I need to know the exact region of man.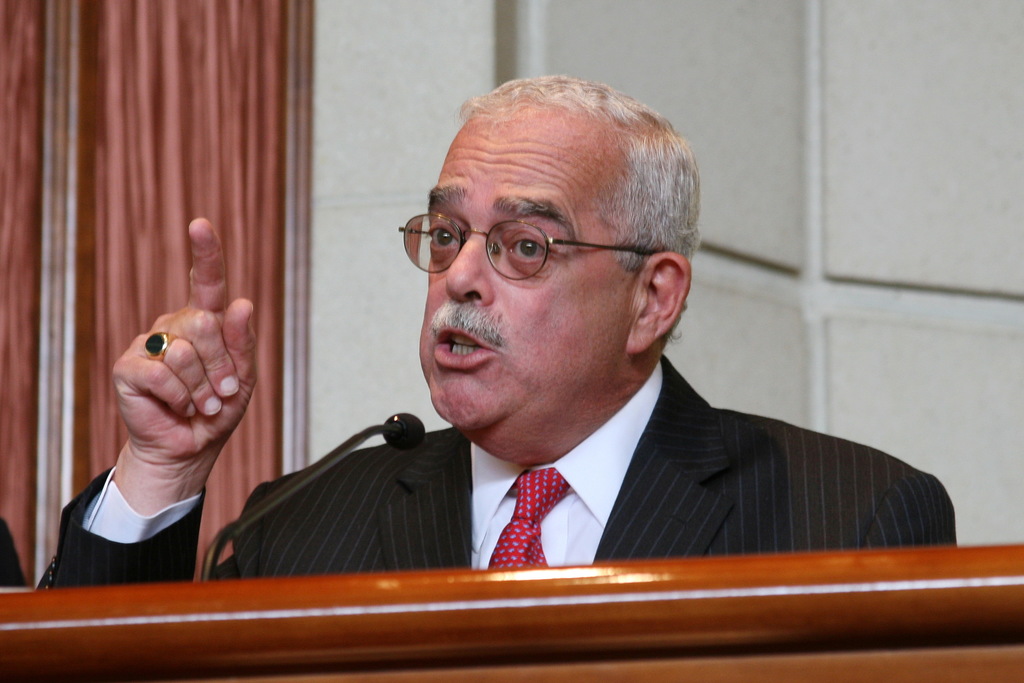
Region: (36, 76, 958, 586).
